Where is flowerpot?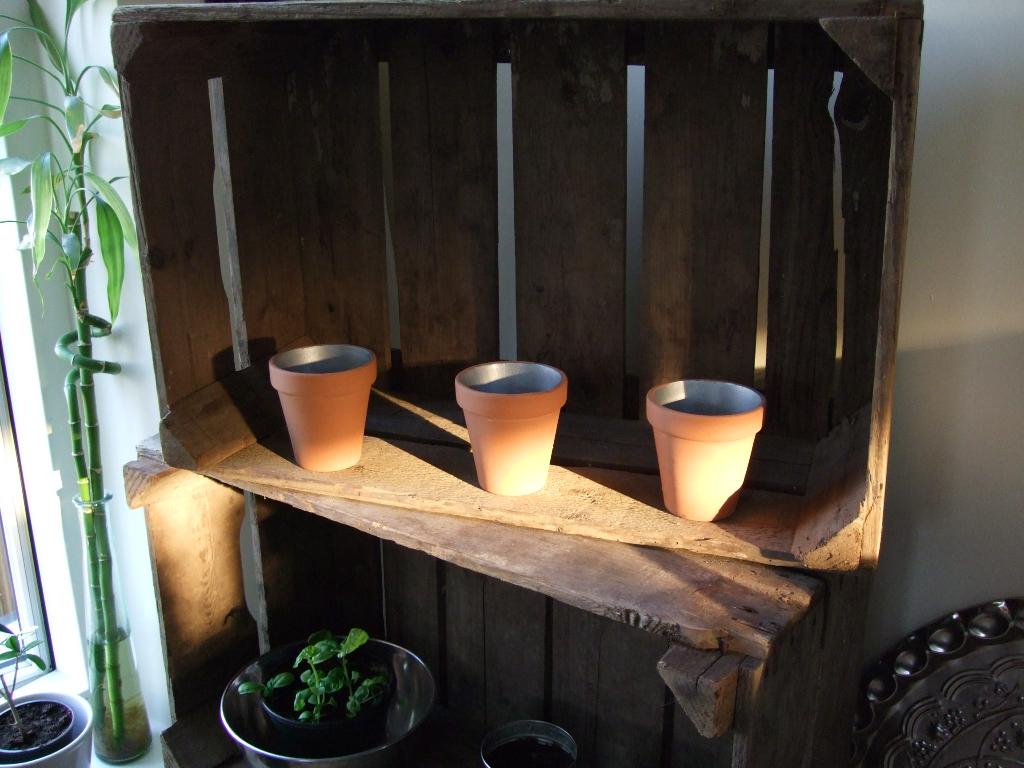
<bbox>452, 358, 570, 493</bbox>.
